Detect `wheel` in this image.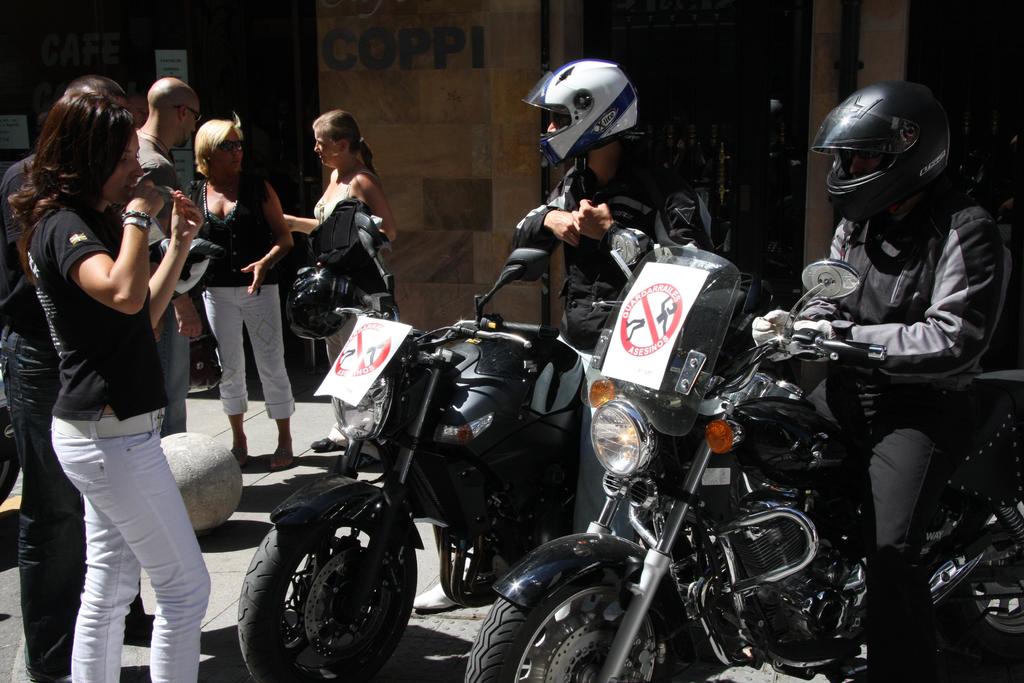
Detection: (left=0, top=407, right=16, bottom=511).
